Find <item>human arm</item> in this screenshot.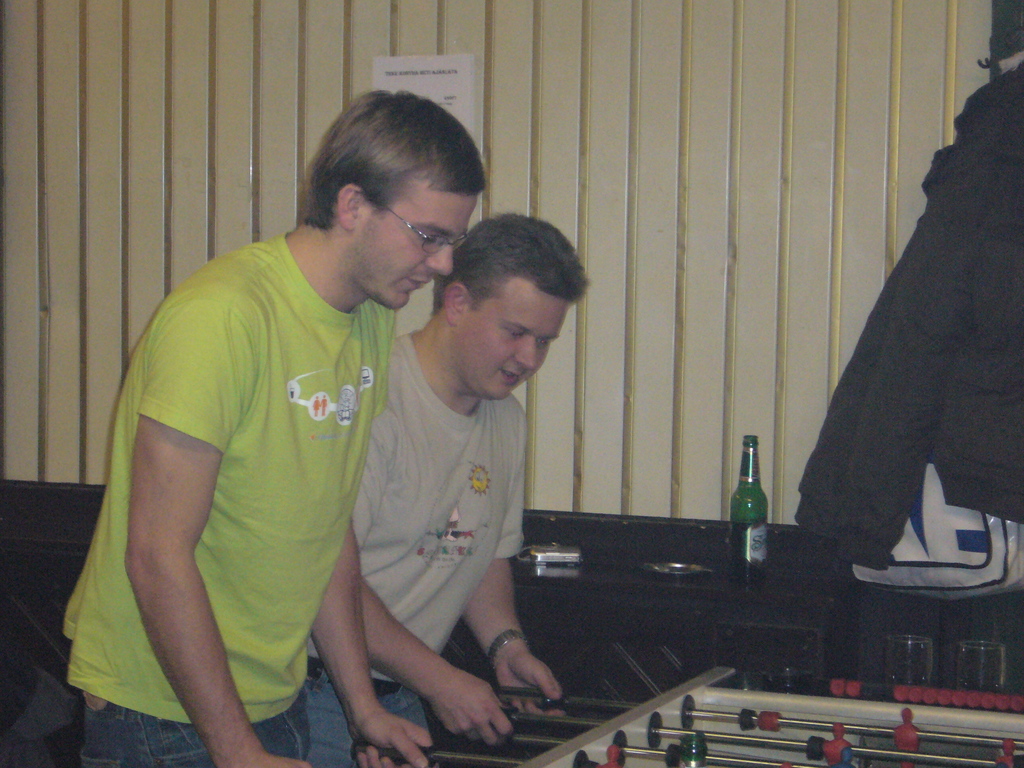
The bounding box for <item>human arm</item> is Rect(463, 417, 588, 733).
